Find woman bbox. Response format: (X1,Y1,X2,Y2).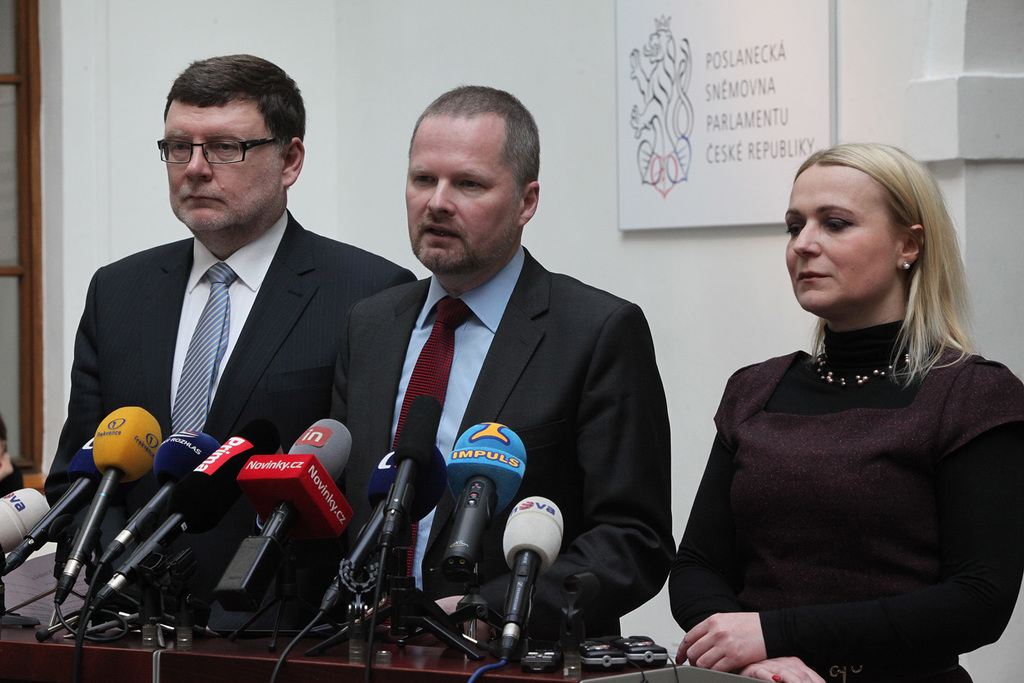
(674,137,1004,682).
